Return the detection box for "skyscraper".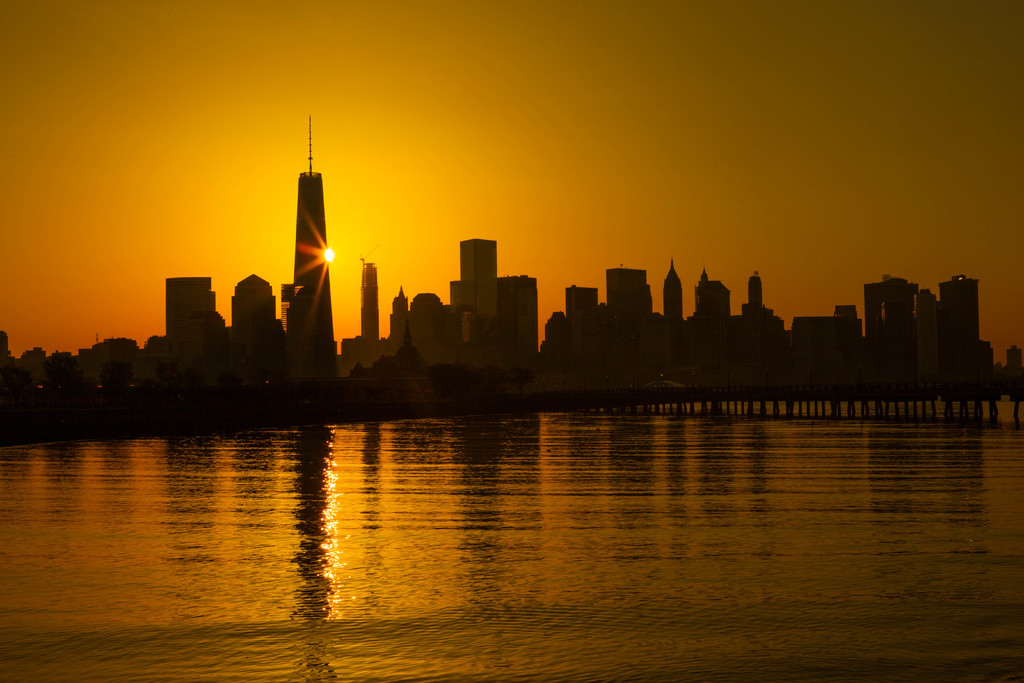
[156,272,213,343].
